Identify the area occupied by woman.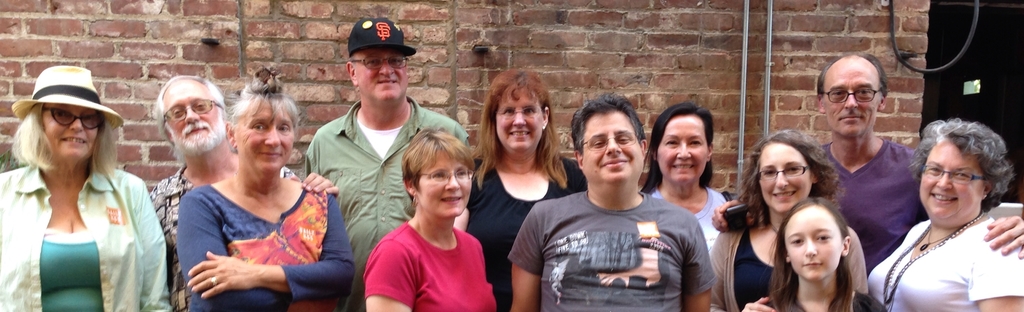
Area: [left=868, top=118, right=1023, bottom=311].
